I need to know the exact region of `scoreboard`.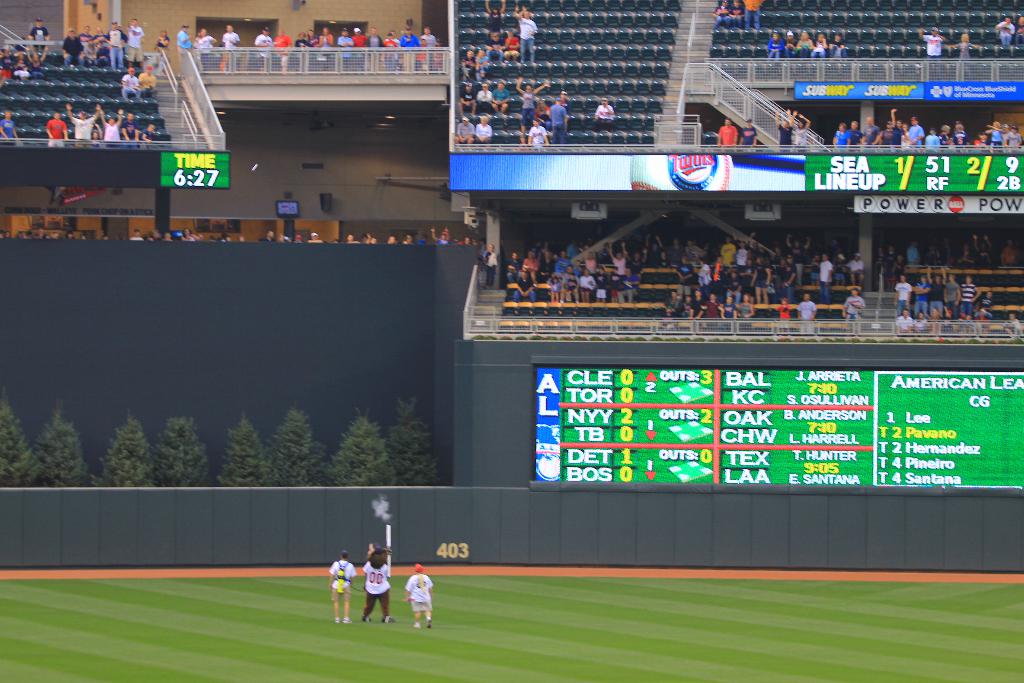
Region: (467, 338, 977, 538).
